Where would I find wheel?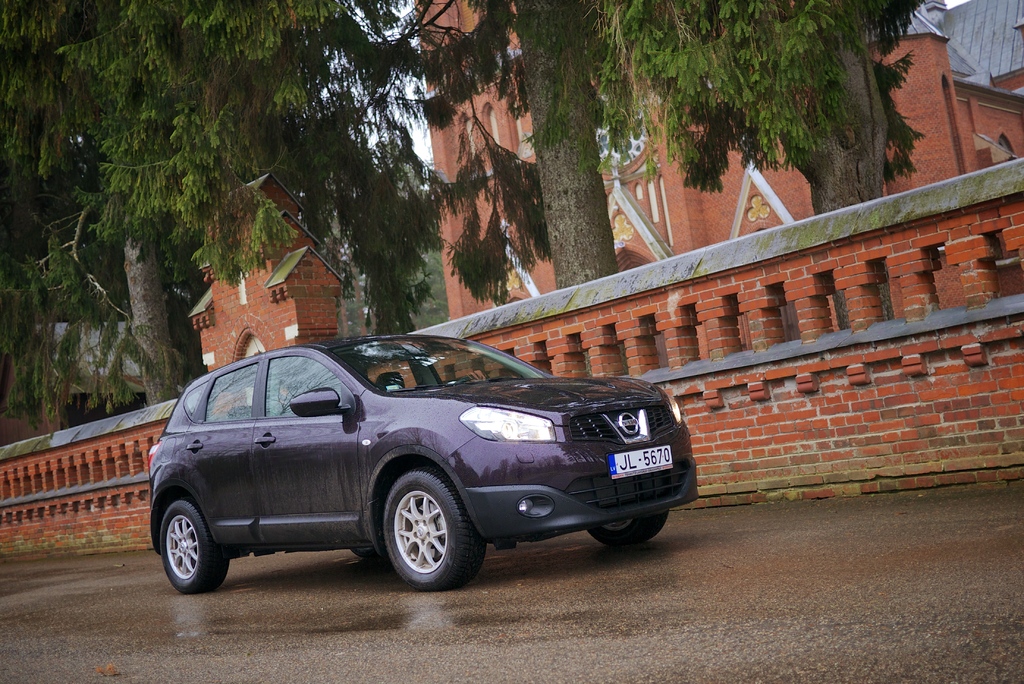
At rect(158, 497, 228, 602).
